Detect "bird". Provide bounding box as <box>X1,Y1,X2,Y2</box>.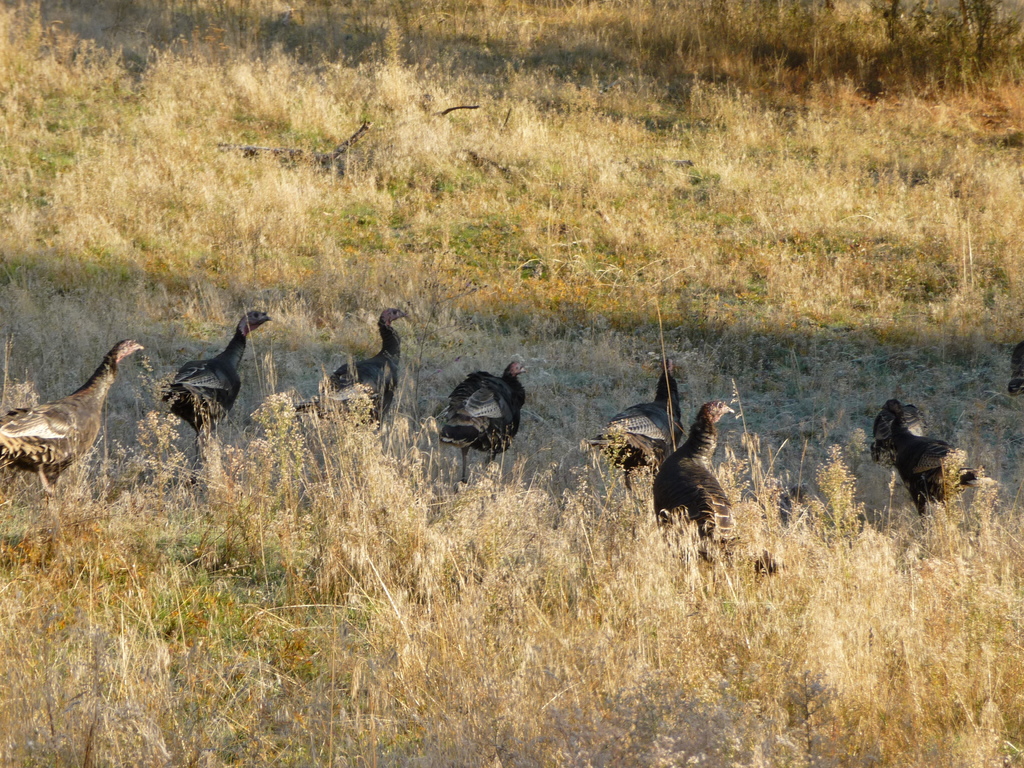
<box>863,399,1006,526</box>.
